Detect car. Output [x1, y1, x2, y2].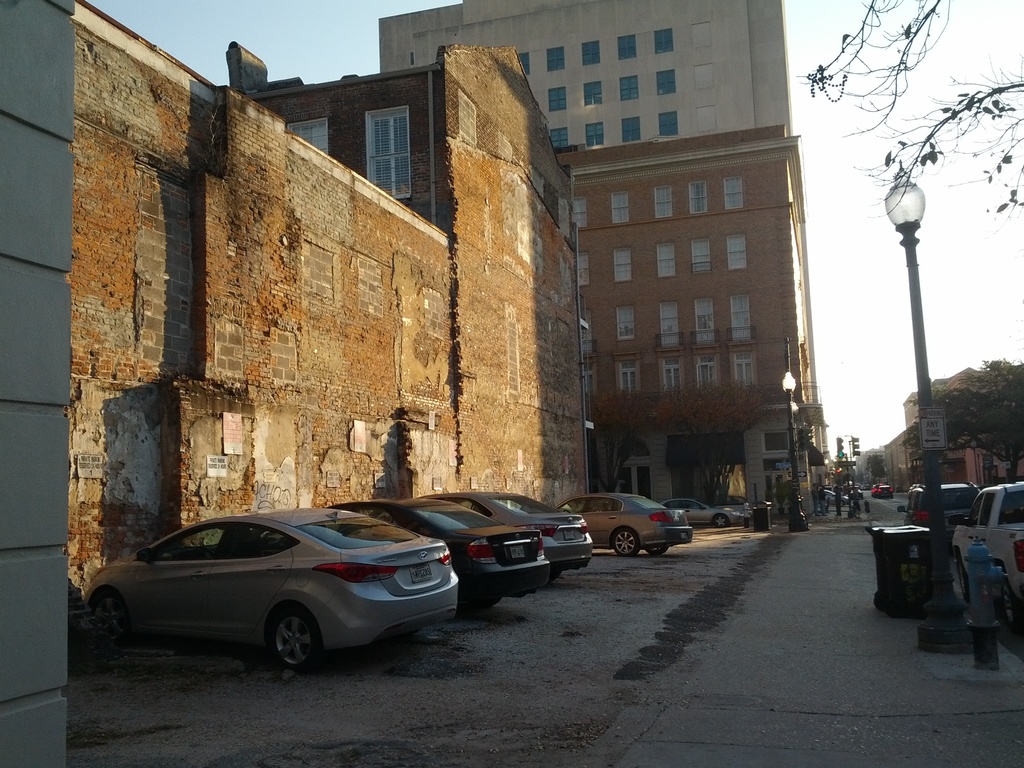
[330, 500, 552, 604].
